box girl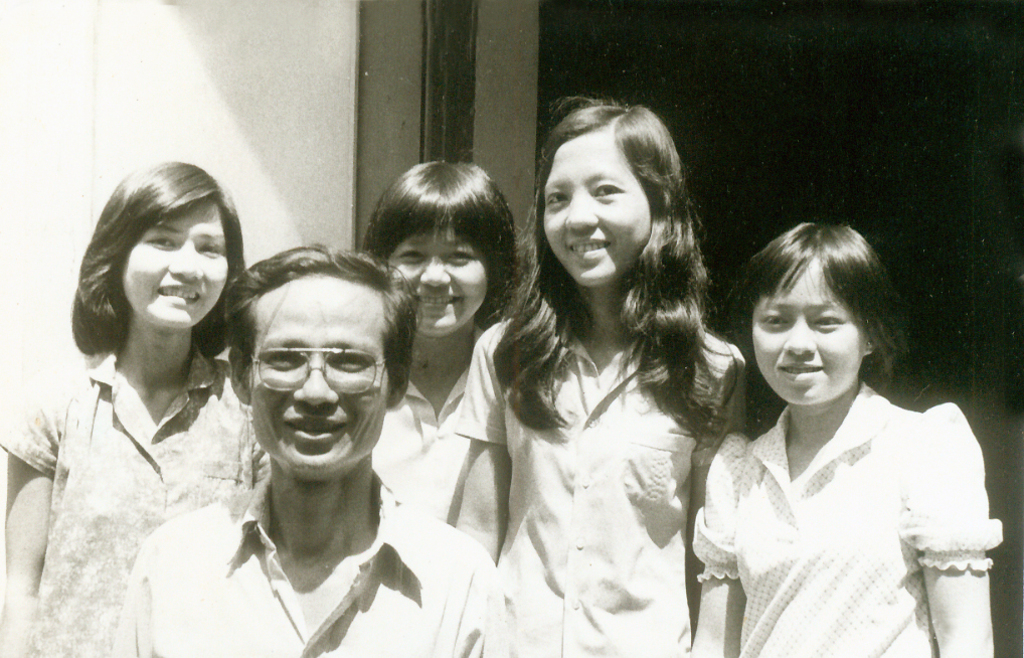
bbox=[684, 221, 1002, 657]
